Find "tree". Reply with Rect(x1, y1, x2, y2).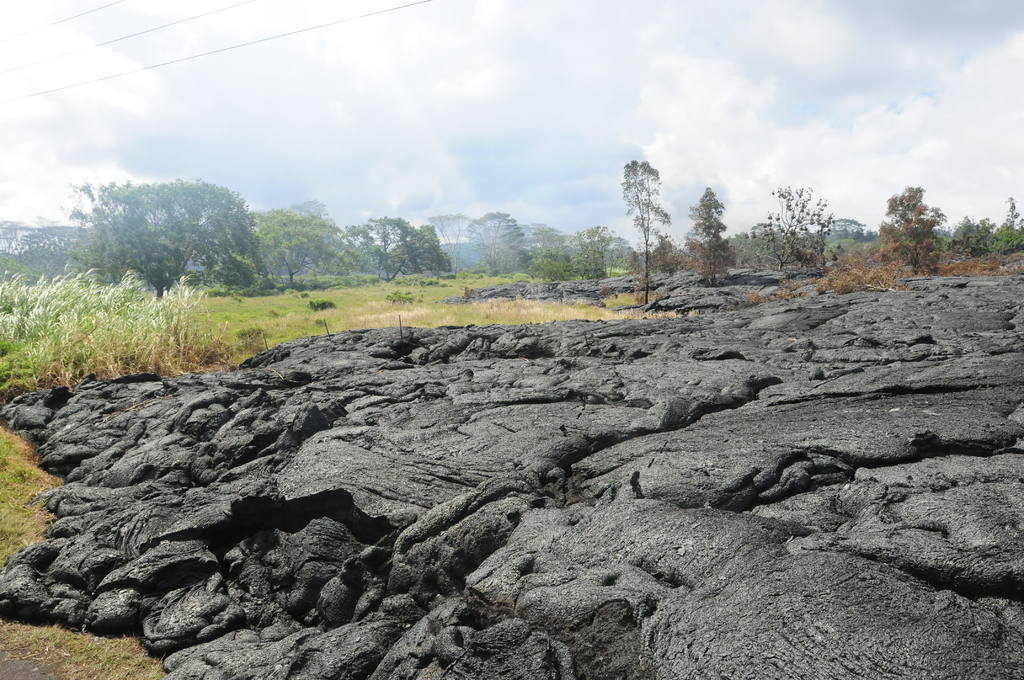
Rect(678, 176, 744, 299).
